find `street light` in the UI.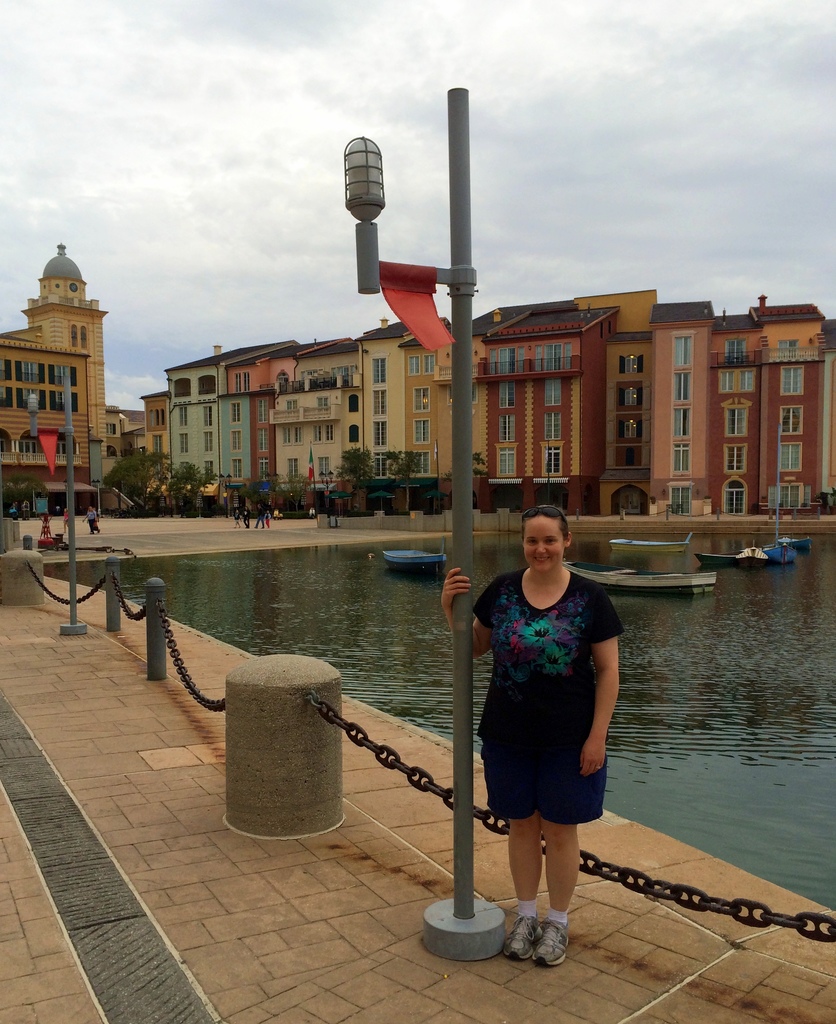
UI element at (20,370,92,628).
